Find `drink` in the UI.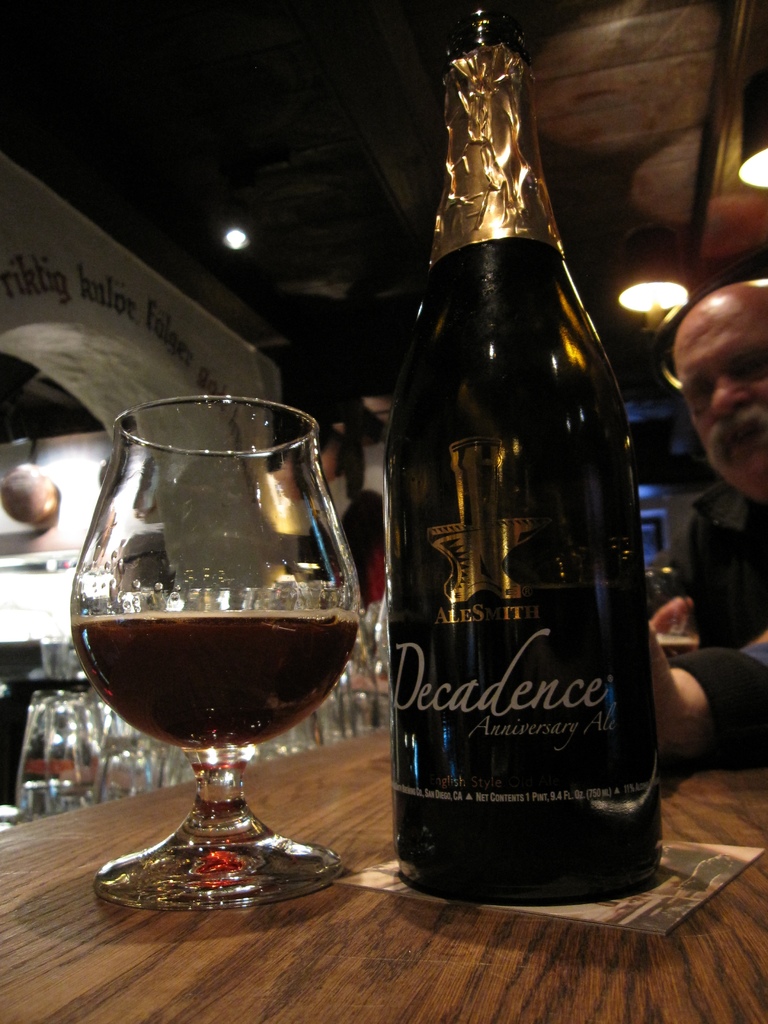
UI element at region(74, 377, 375, 908).
